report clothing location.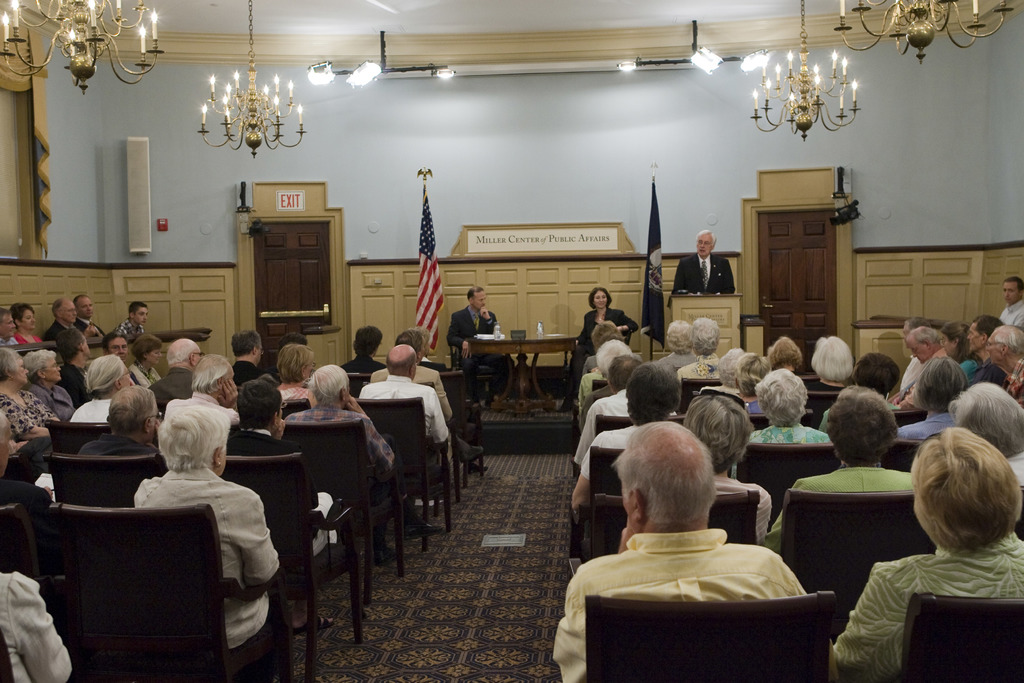
Report: {"left": 579, "top": 420, "right": 636, "bottom": 472}.
